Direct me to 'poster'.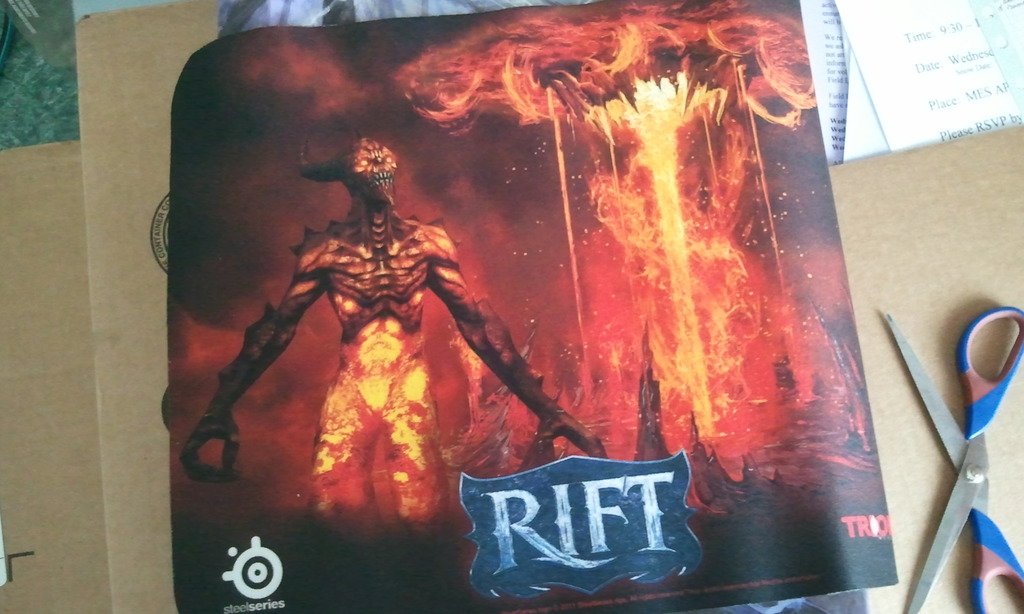
Direction: select_region(172, 0, 901, 607).
